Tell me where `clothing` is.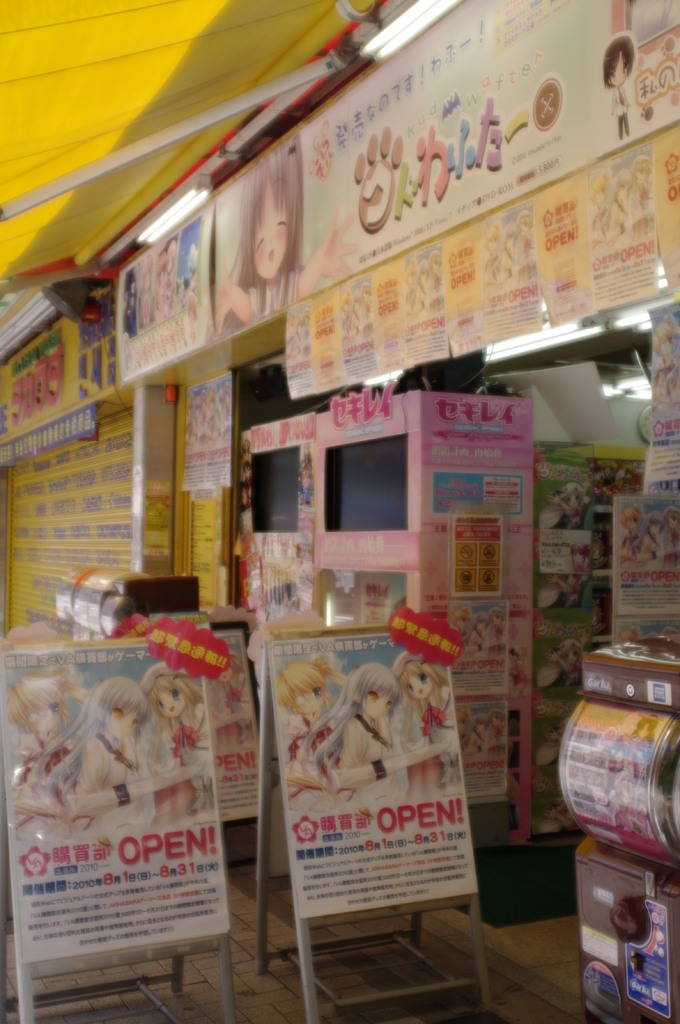
`clothing` is at x1=408, y1=285, x2=417, y2=312.
